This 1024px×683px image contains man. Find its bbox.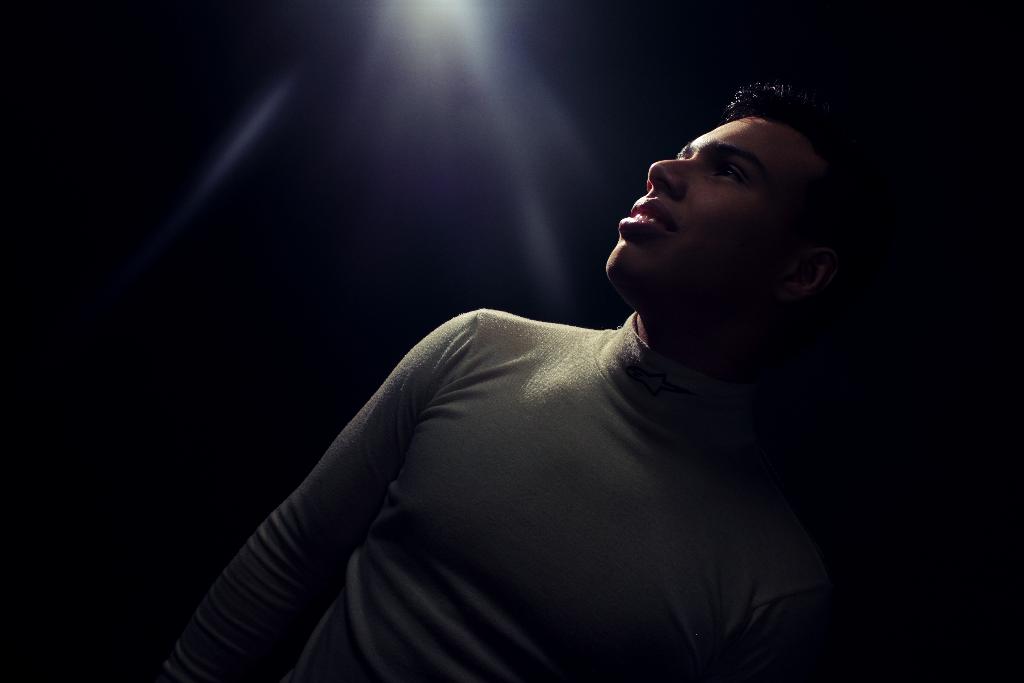
{"x1": 160, "y1": 85, "x2": 870, "y2": 682}.
